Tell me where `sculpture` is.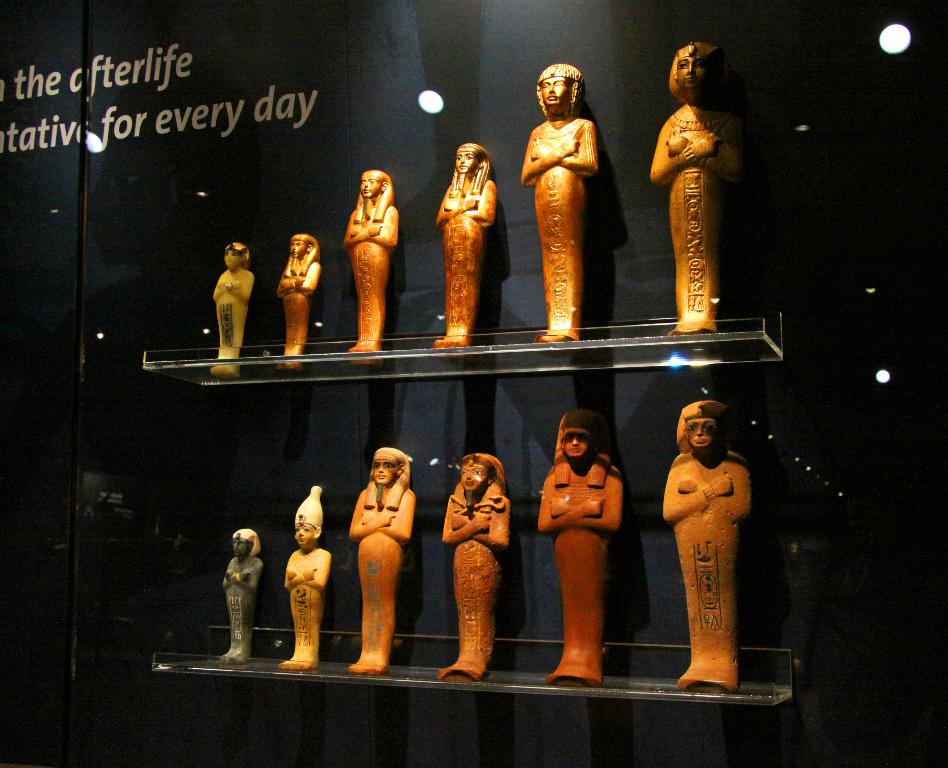
`sculpture` is at l=345, t=173, r=394, b=349.
